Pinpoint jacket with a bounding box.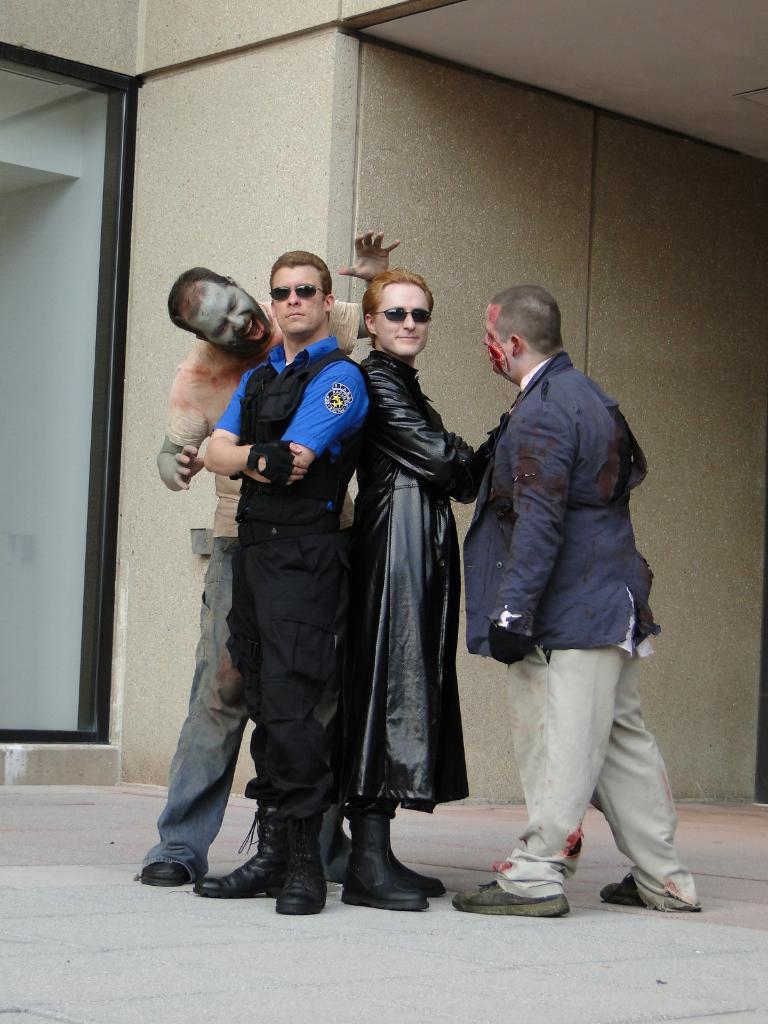
x1=462 y1=387 x2=660 y2=623.
